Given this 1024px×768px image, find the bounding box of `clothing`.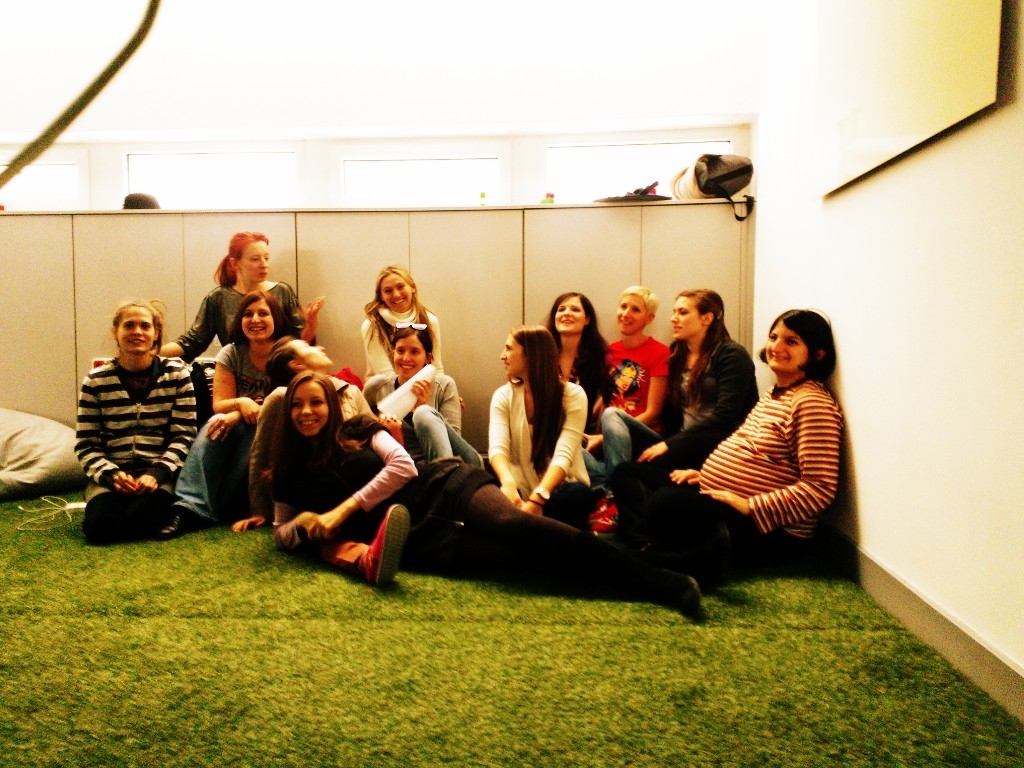
[left=173, top=286, right=319, bottom=363].
